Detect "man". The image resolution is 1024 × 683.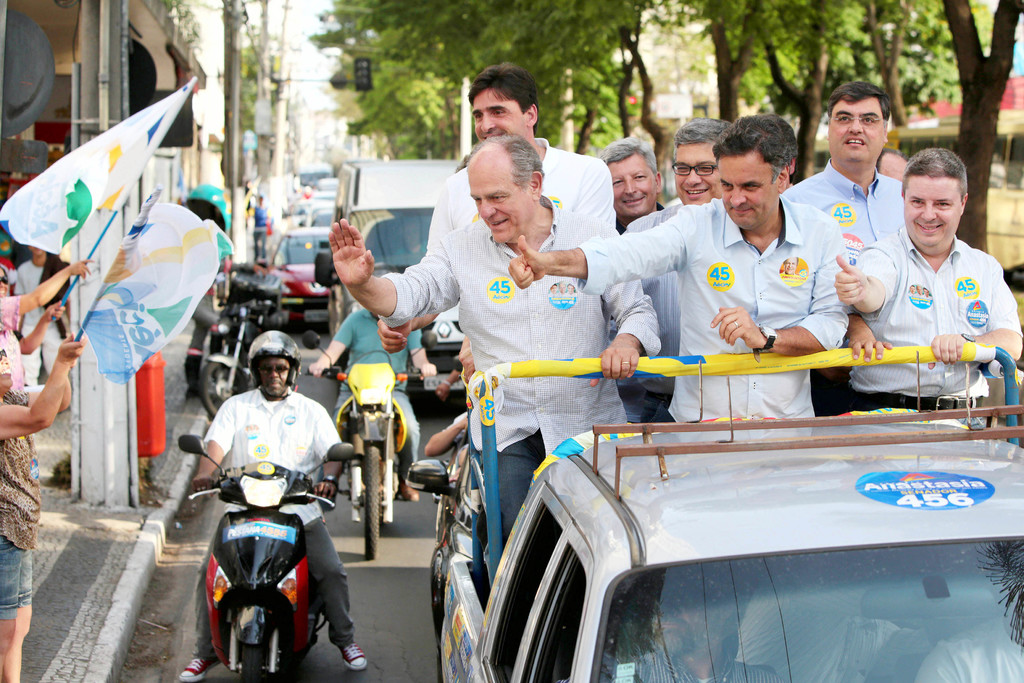
Rect(600, 132, 664, 236).
